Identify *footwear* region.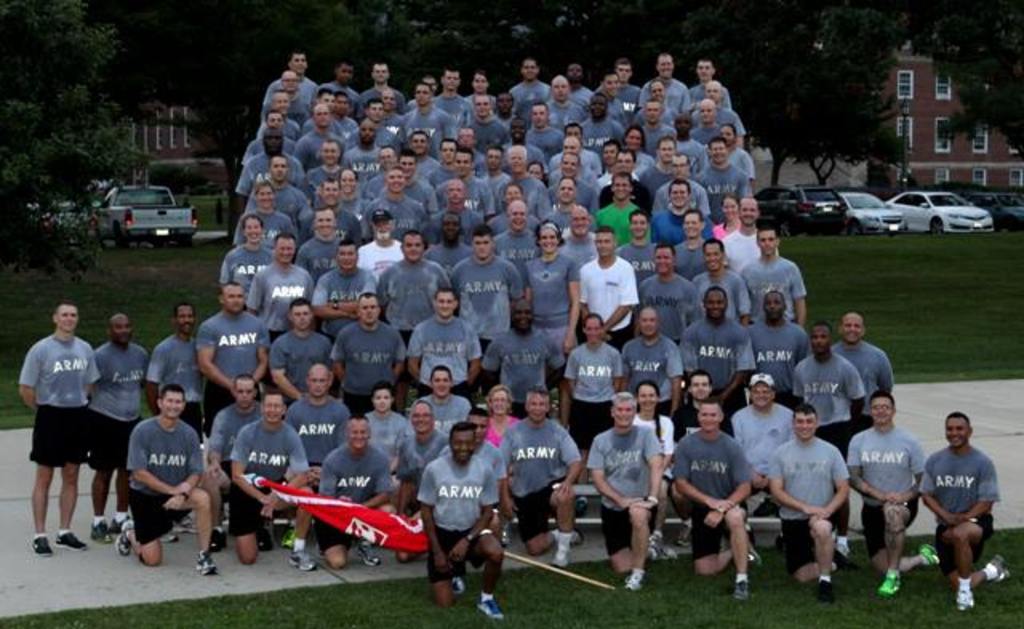
Region: locate(496, 520, 512, 547).
